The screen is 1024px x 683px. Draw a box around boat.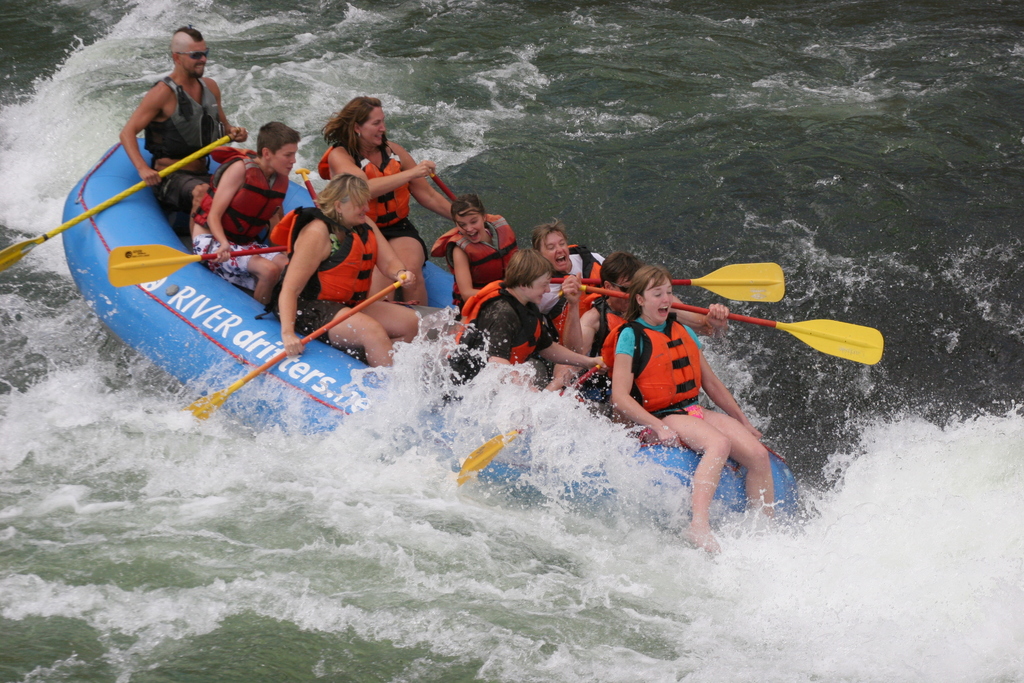
BBox(60, 115, 812, 493).
